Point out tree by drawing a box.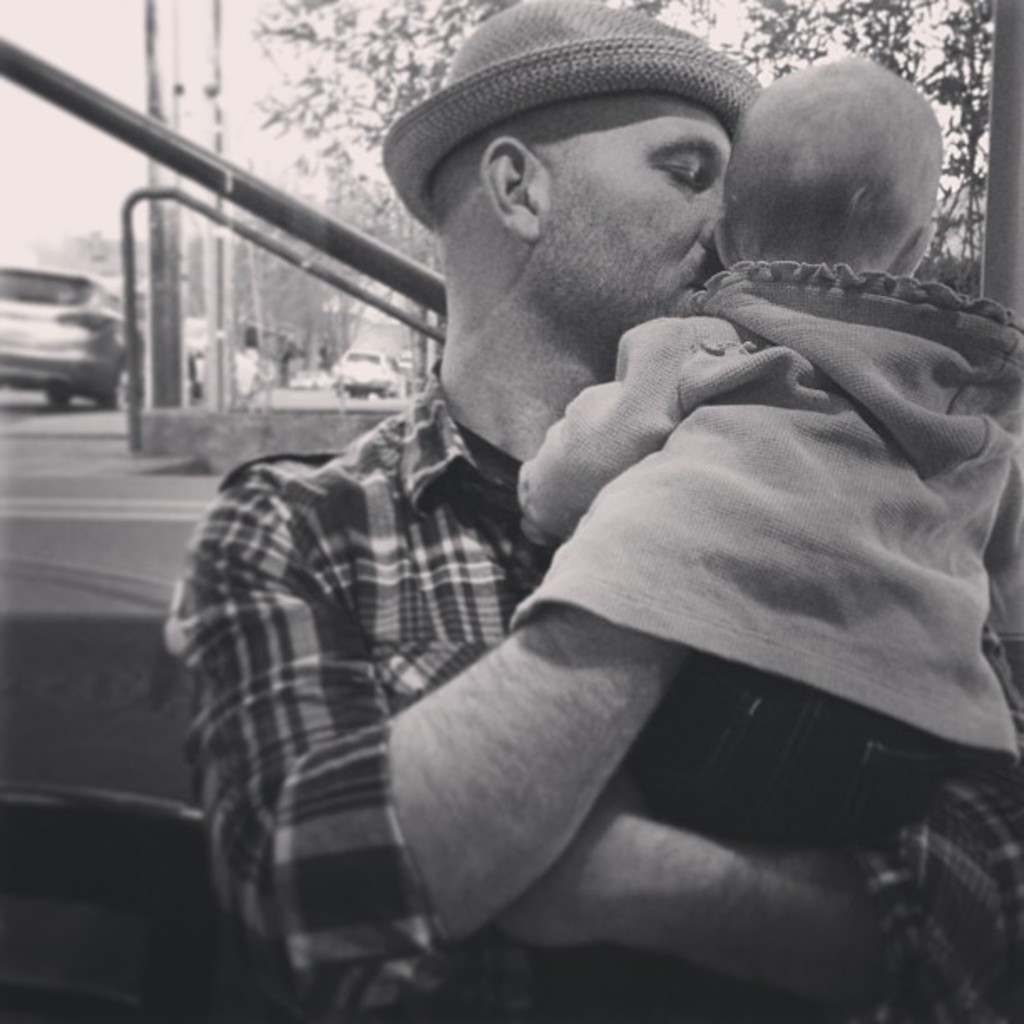
<region>251, 0, 997, 380</region>.
